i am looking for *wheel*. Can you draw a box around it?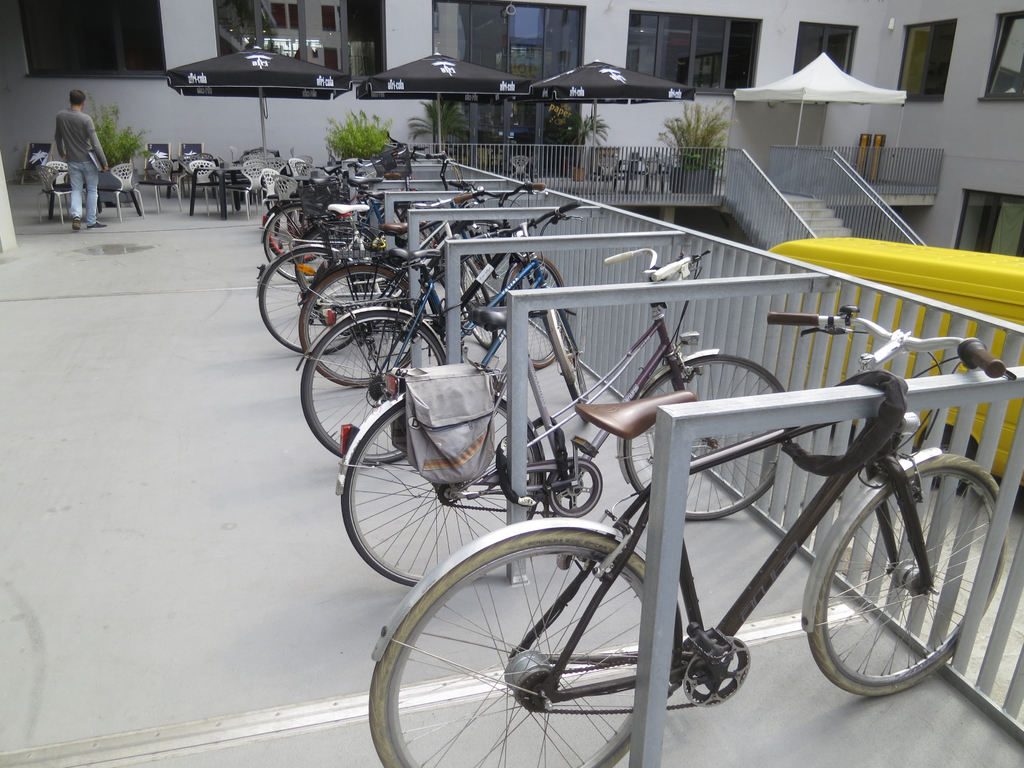
Sure, the bounding box is (left=367, top=528, right=678, bottom=767).
